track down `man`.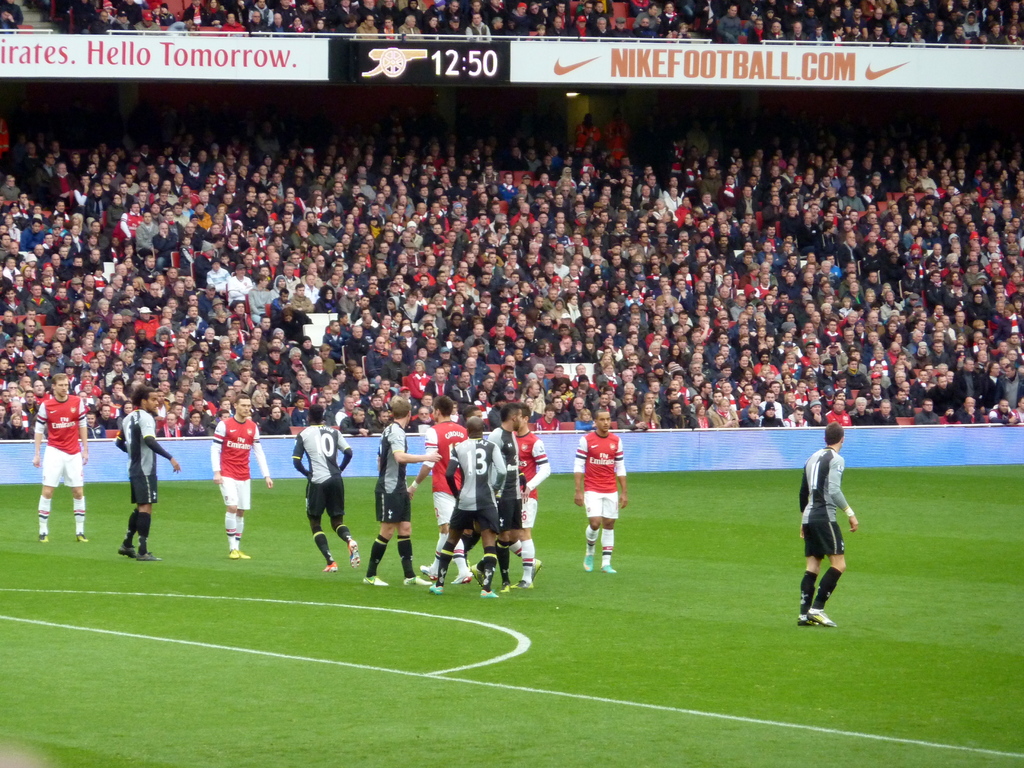
Tracked to bbox=[367, 402, 432, 584].
